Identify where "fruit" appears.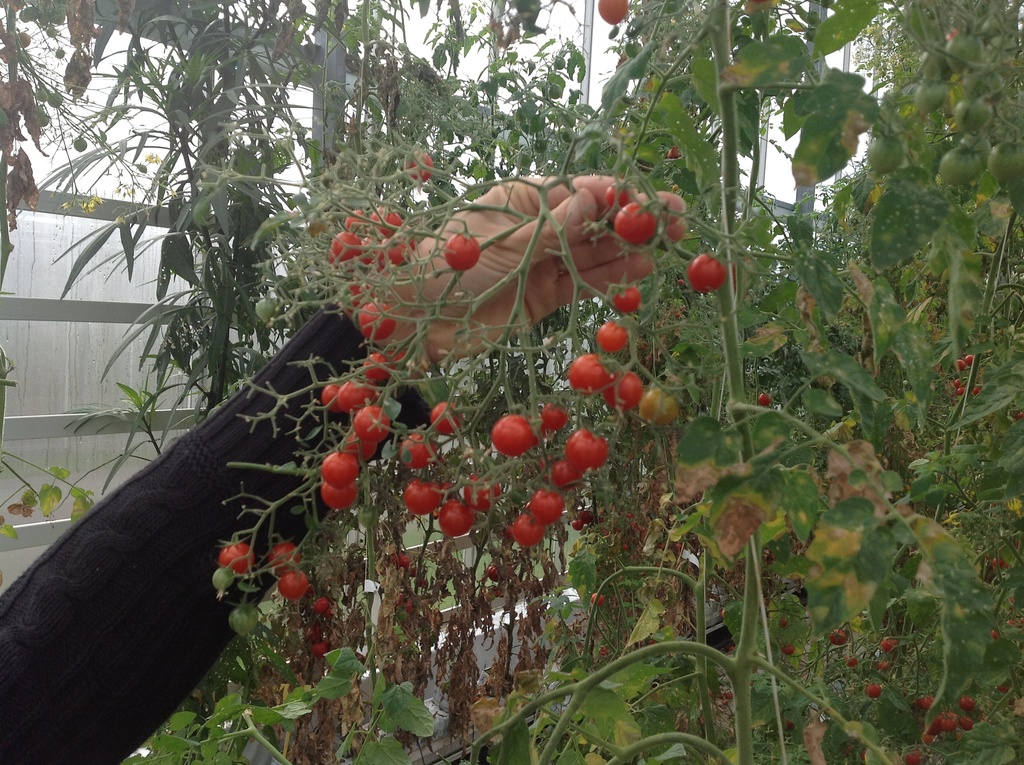
Appears at (271, 541, 306, 574).
